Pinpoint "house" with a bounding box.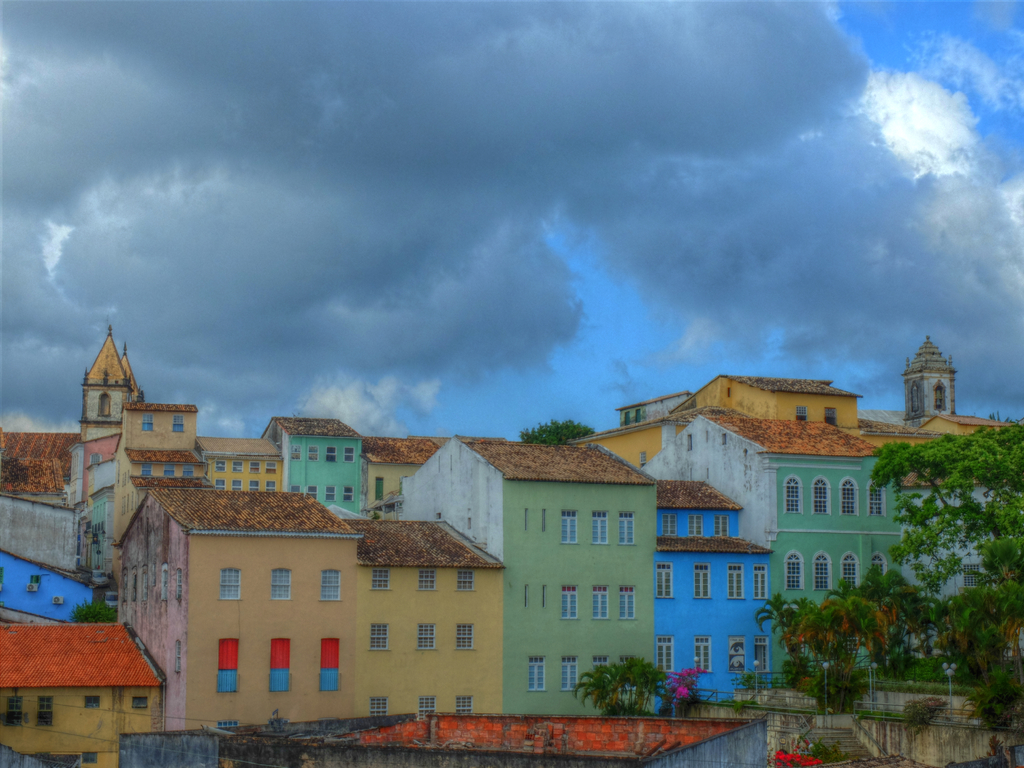
{"x1": 11, "y1": 589, "x2": 173, "y2": 744}.
